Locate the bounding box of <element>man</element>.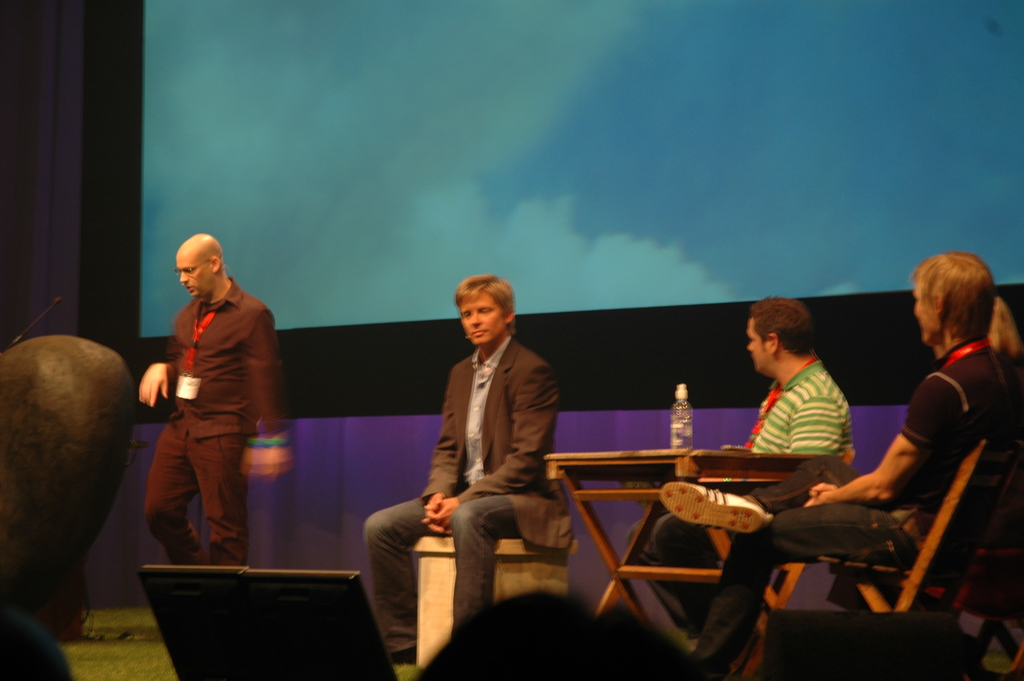
Bounding box: x1=352, y1=267, x2=582, y2=680.
